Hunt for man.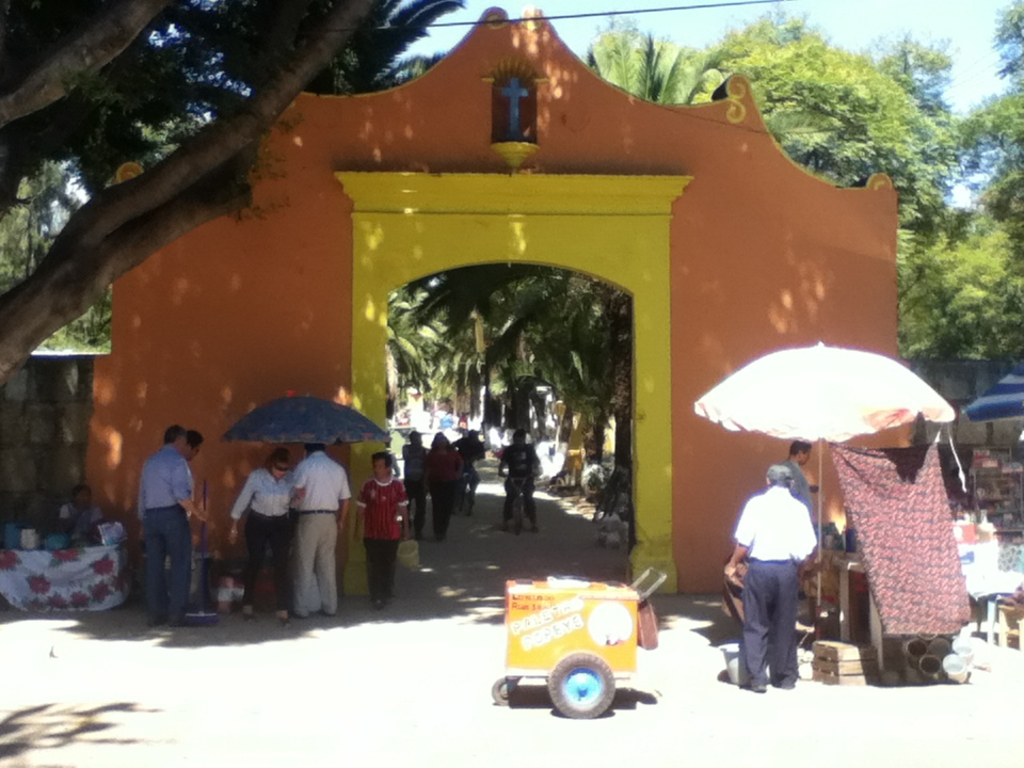
Hunted down at (left=138, top=432, right=210, bottom=651).
